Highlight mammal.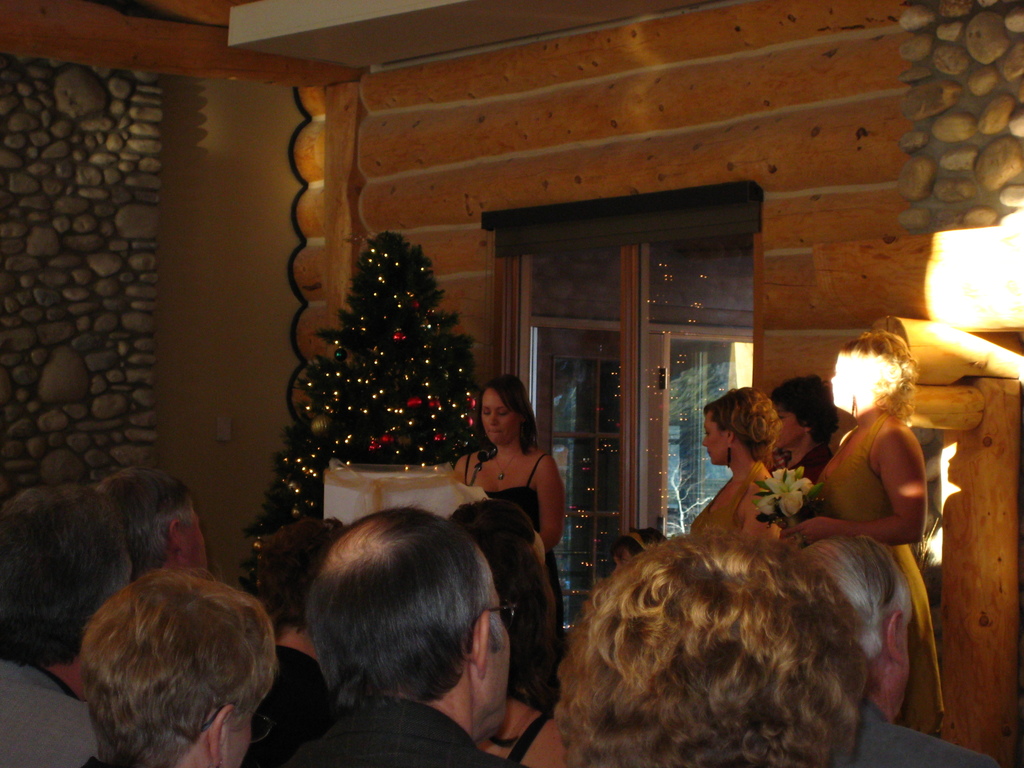
Highlighted region: [x1=526, y1=511, x2=938, y2=758].
